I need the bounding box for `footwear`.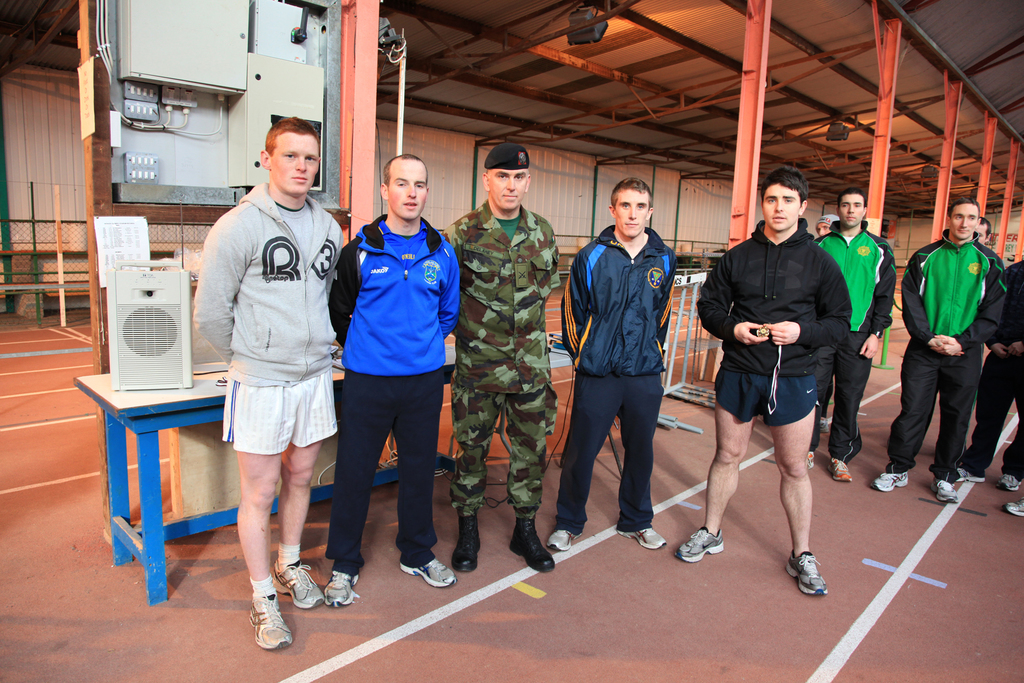
Here it is: (x1=1003, y1=490, x2=1023, y2=516).
